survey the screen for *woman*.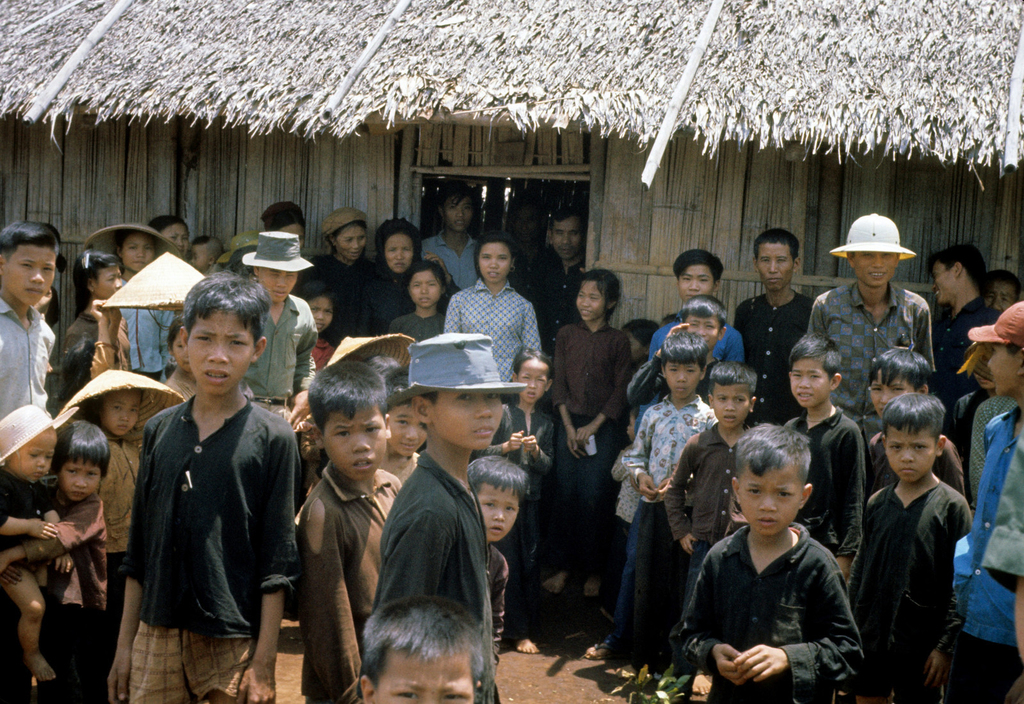
Survey found: [x1=79, y1=220, x2=184, y2=382].
